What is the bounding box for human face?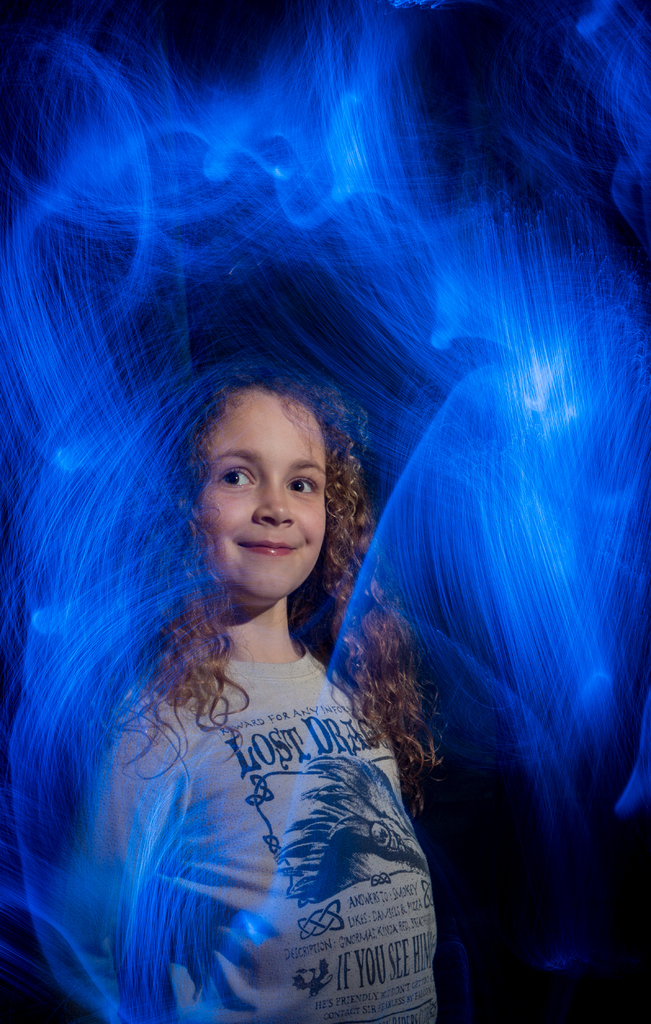
bbox=[199, 378, 330, 599].
